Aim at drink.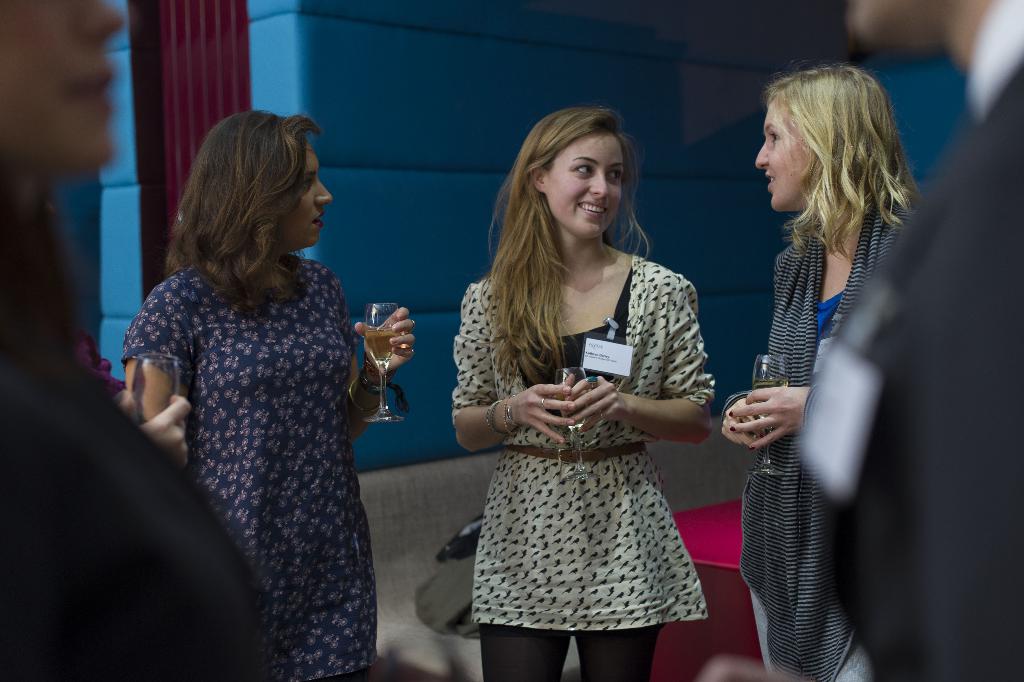
Aimed at <bbox>365, 331, 397, 361</bbox>.
